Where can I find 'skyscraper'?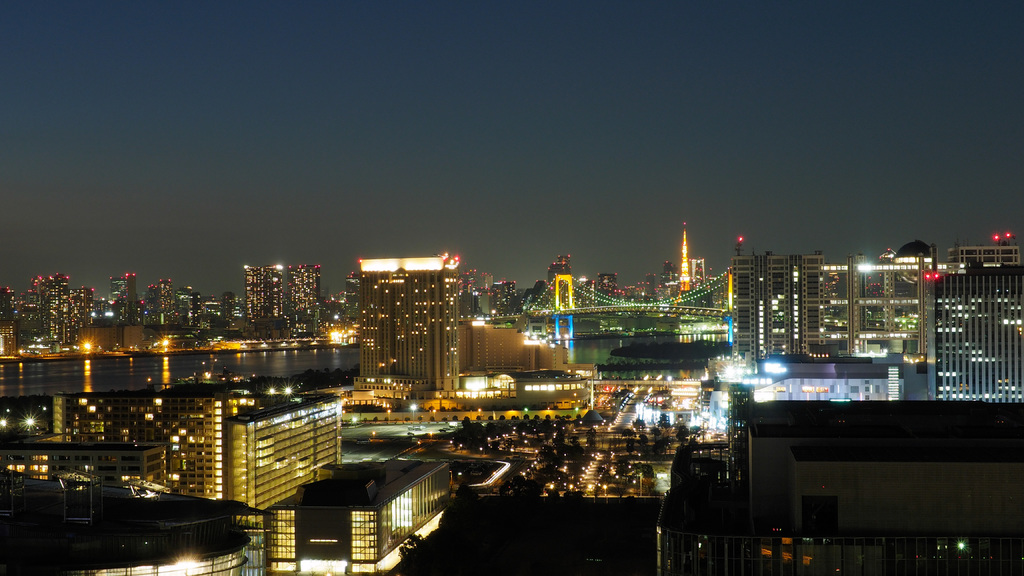
You can find it at <region>761, 252, 795, 359</region>.
